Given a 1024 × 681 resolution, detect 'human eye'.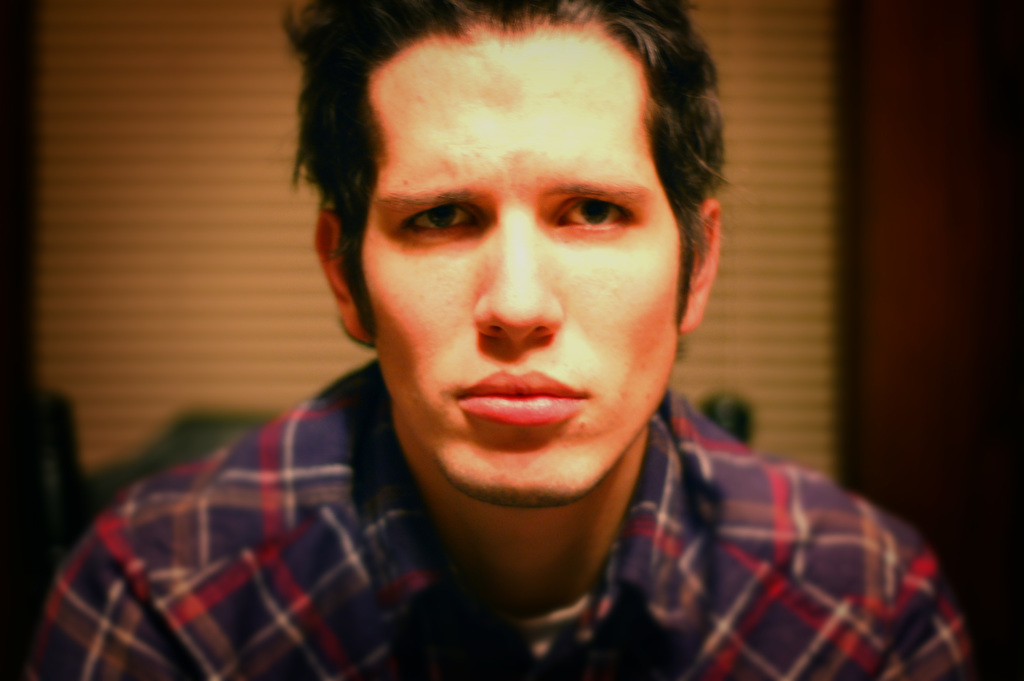
detection(396, 189, 476, 242).
